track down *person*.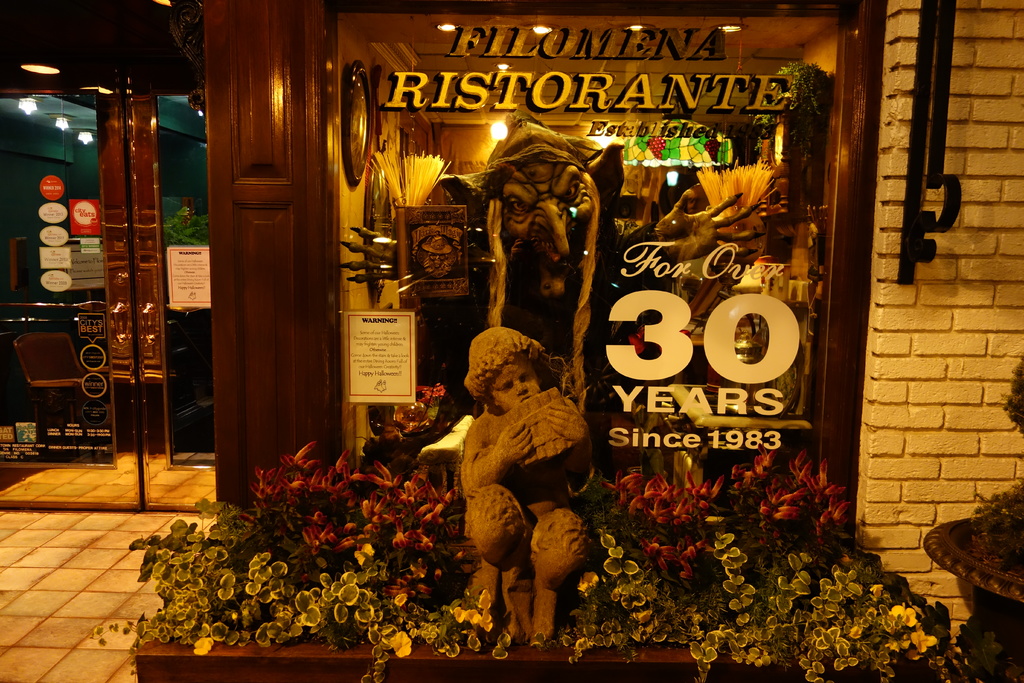
Tracked to 454, 331, 595, 648.
